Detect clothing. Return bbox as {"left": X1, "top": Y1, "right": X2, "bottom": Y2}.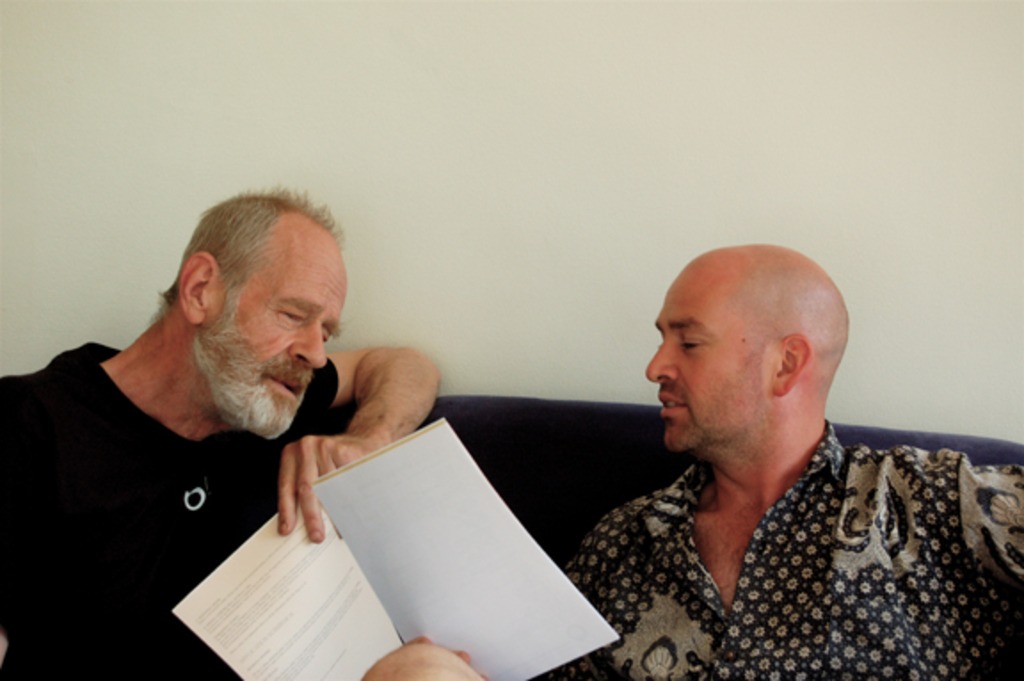
{"left": 556, "top": 418, "right": 1022, "bottom": 679}.
